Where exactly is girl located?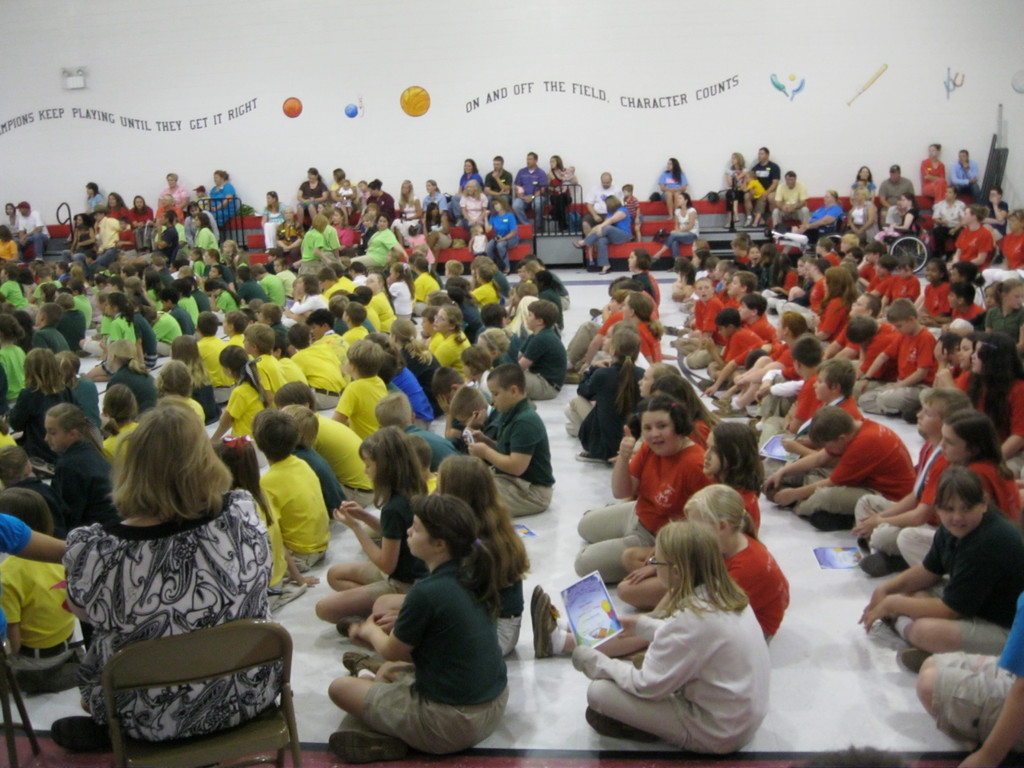
Its bounding box is detection(568, 524, 771, 756).
